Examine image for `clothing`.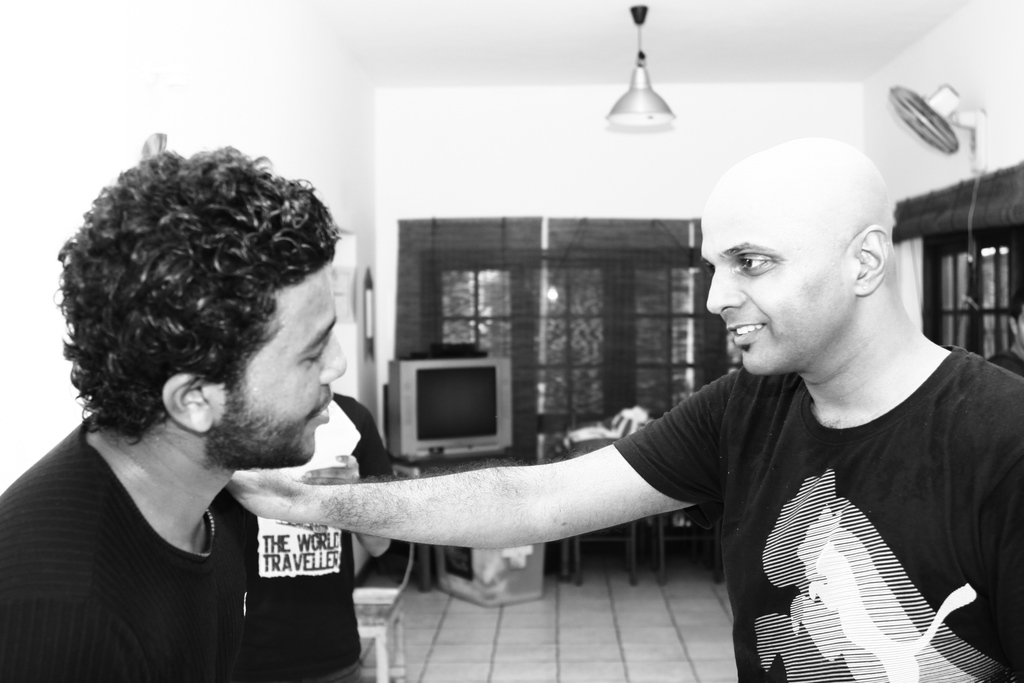
Examination result: bbox=[1, 418, 243, 677].
